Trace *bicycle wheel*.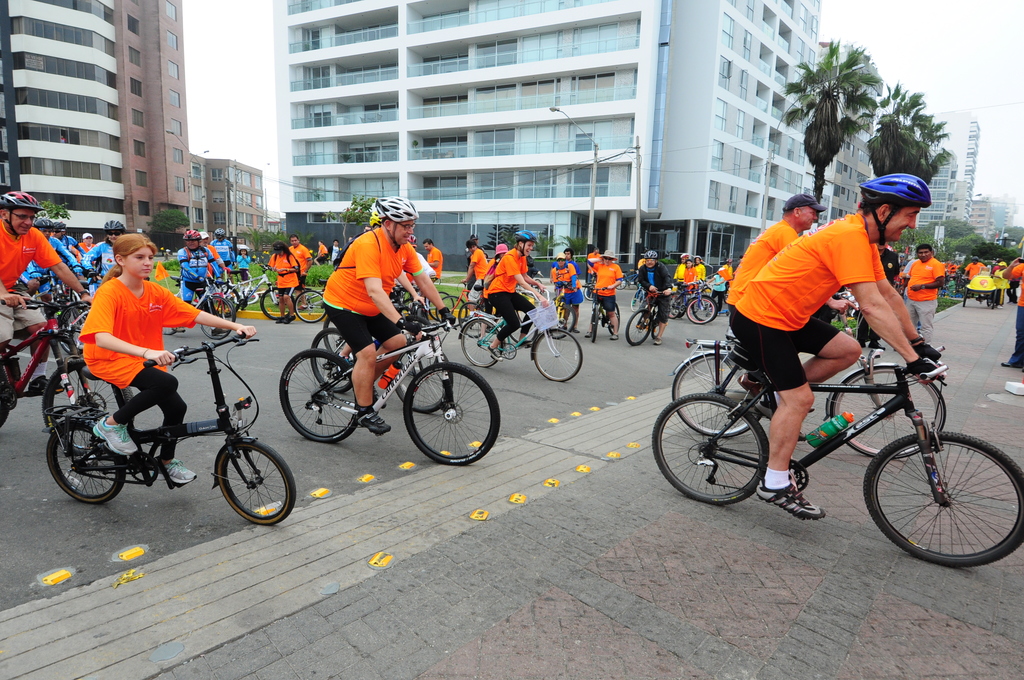
Traced to left=44, top=421, right=140, bottom=511.
